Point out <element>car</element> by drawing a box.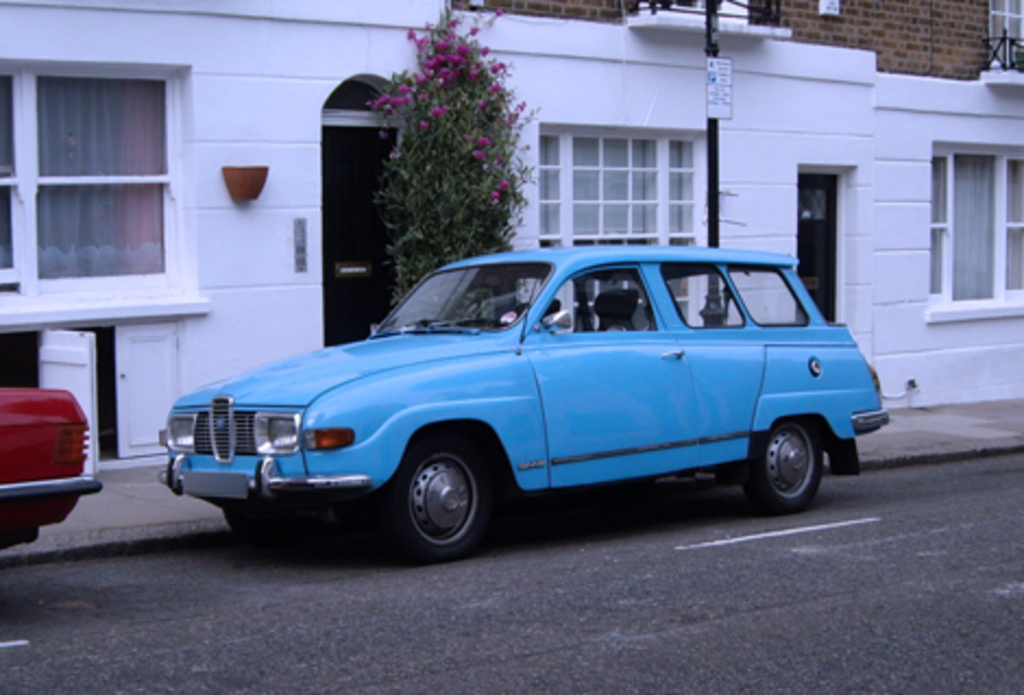
crop(148, 235, 869, 553).
